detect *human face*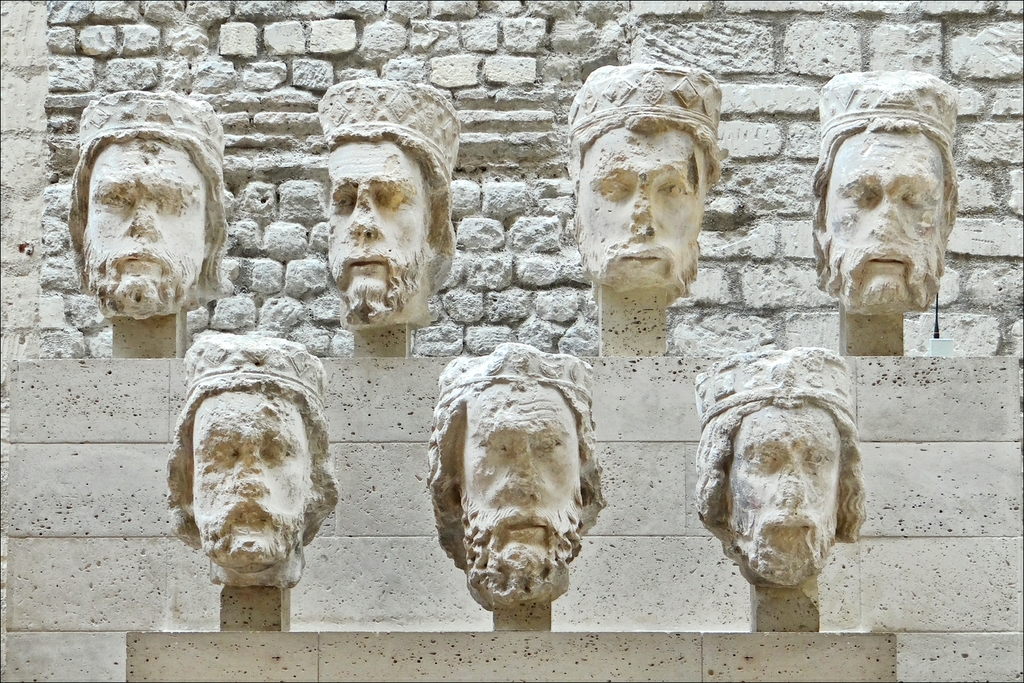
box=[815, 135, 949, 314]
